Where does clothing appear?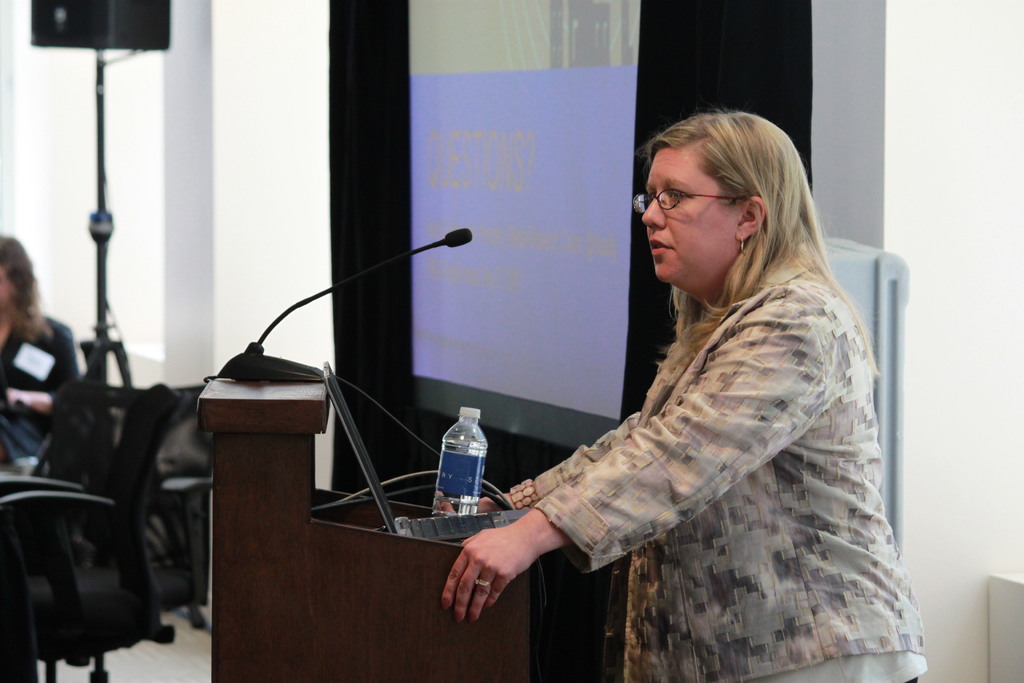
Appears at x1=518, y1=219, x2=932, y2=682.
